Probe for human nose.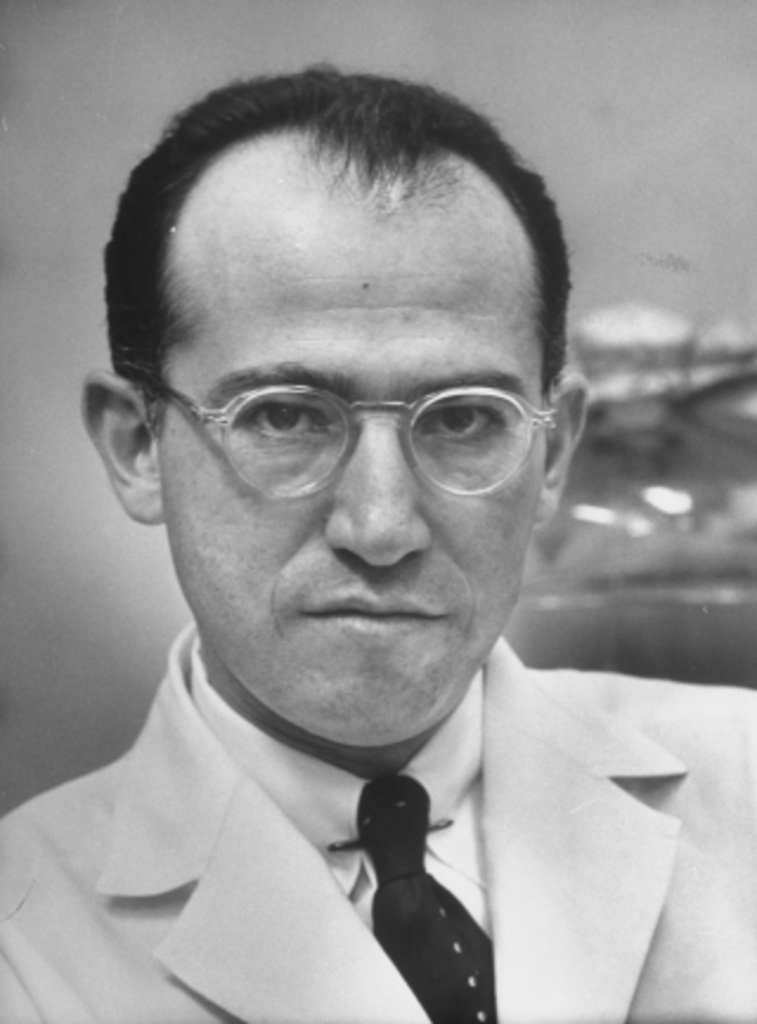
Probe result: x1=326, y1=397, x2=433, y2=570.
